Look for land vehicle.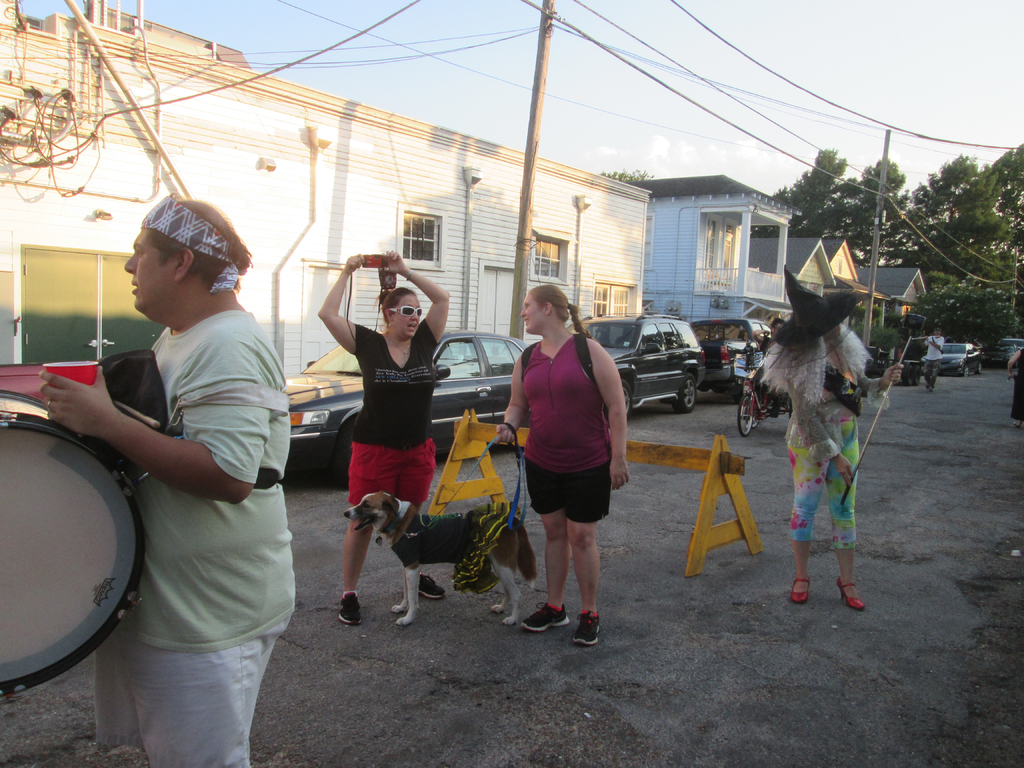
Found: {"left": 982, "top": 340, "right": 1021, "bottom": 367}.
